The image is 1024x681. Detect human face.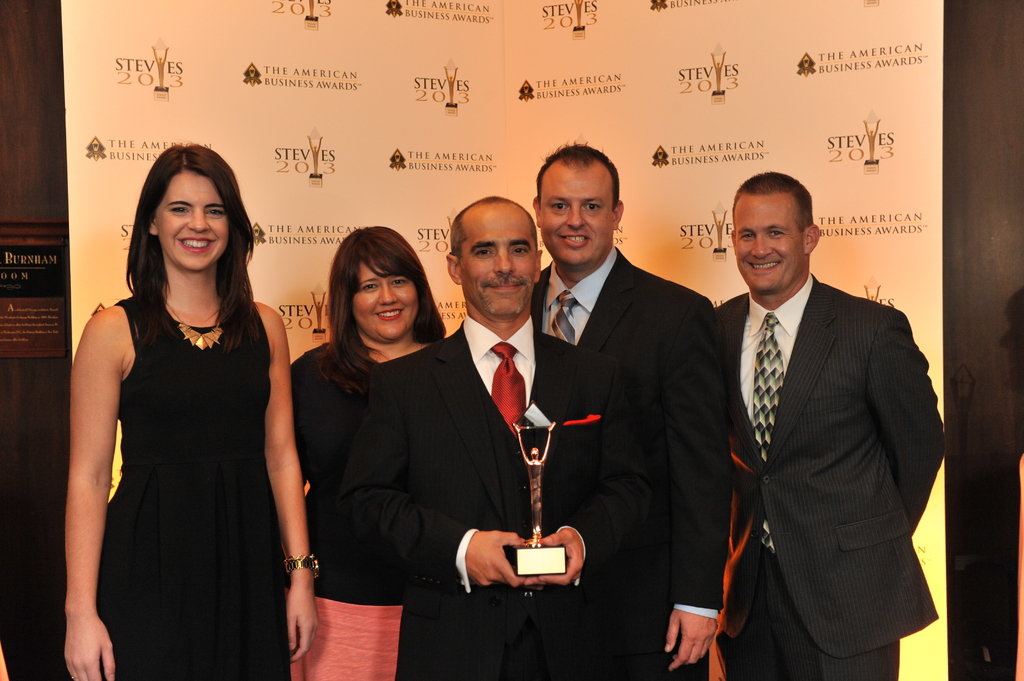
Detection: x1=540, y1=168, x2=617, y2=265.
